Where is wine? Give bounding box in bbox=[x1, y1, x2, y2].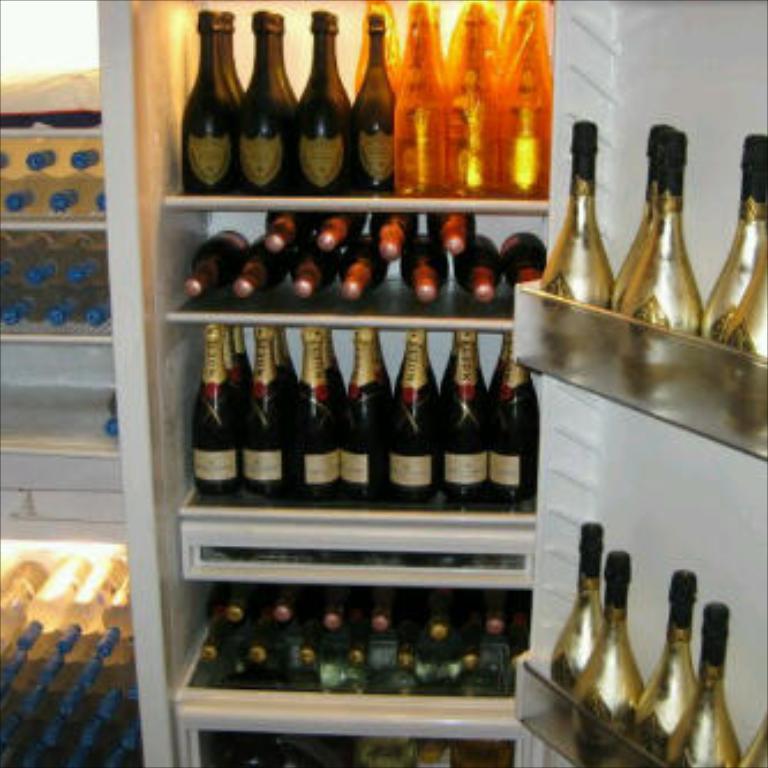
bbox=[201, 581, 233, 664].
